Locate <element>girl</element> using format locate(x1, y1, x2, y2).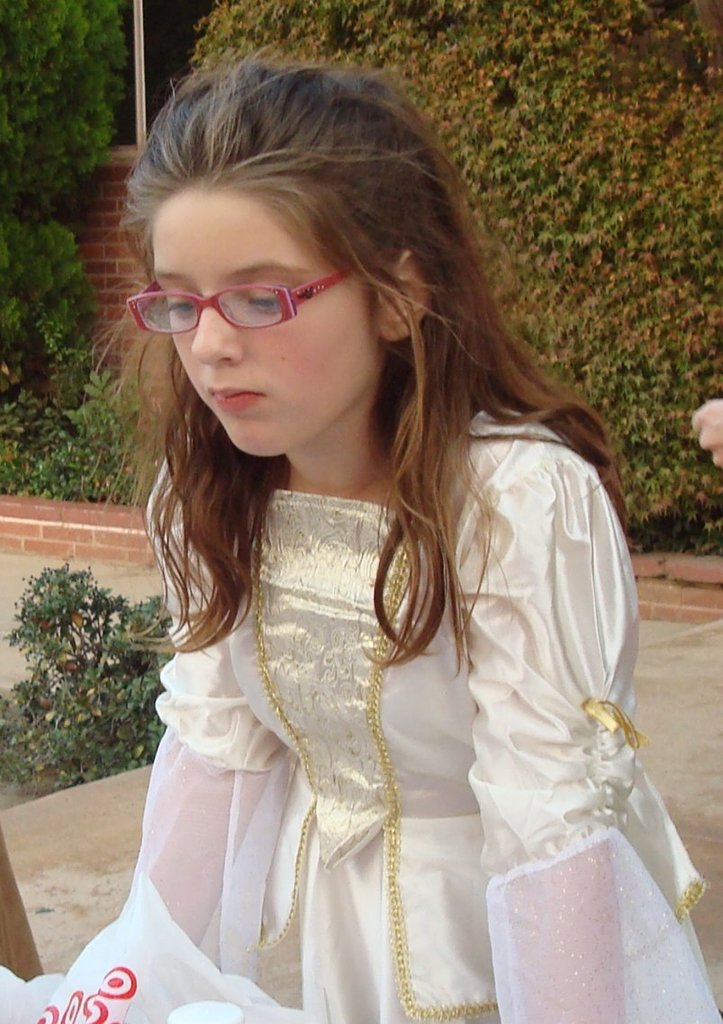
locate(41, 58, 721, 1022).
